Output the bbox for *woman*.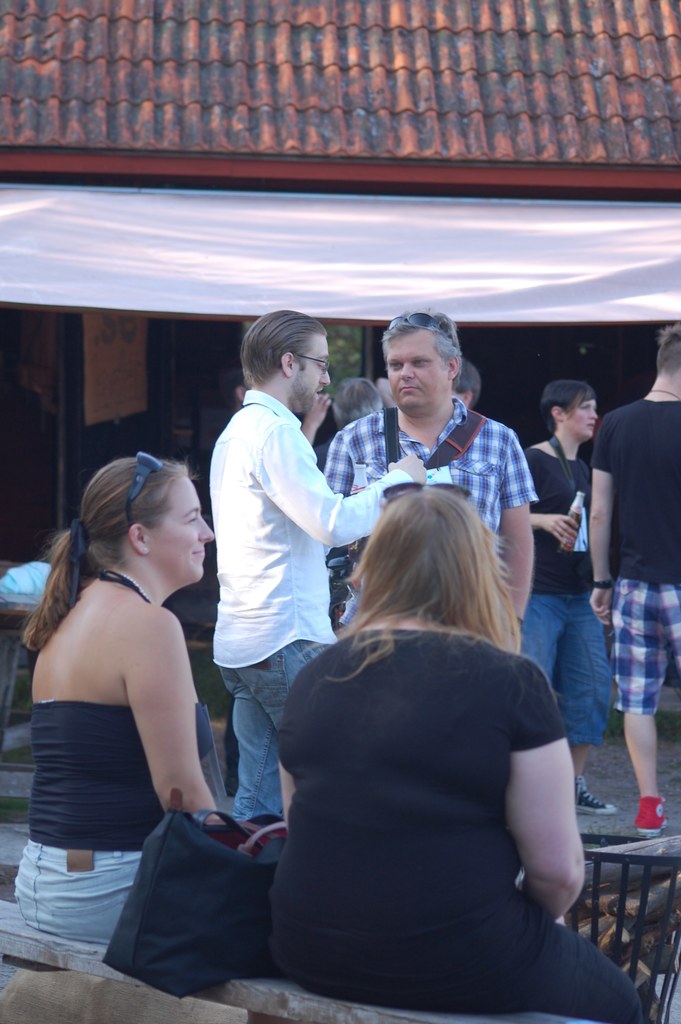
l=218, t=431, r=593, b=1021.
